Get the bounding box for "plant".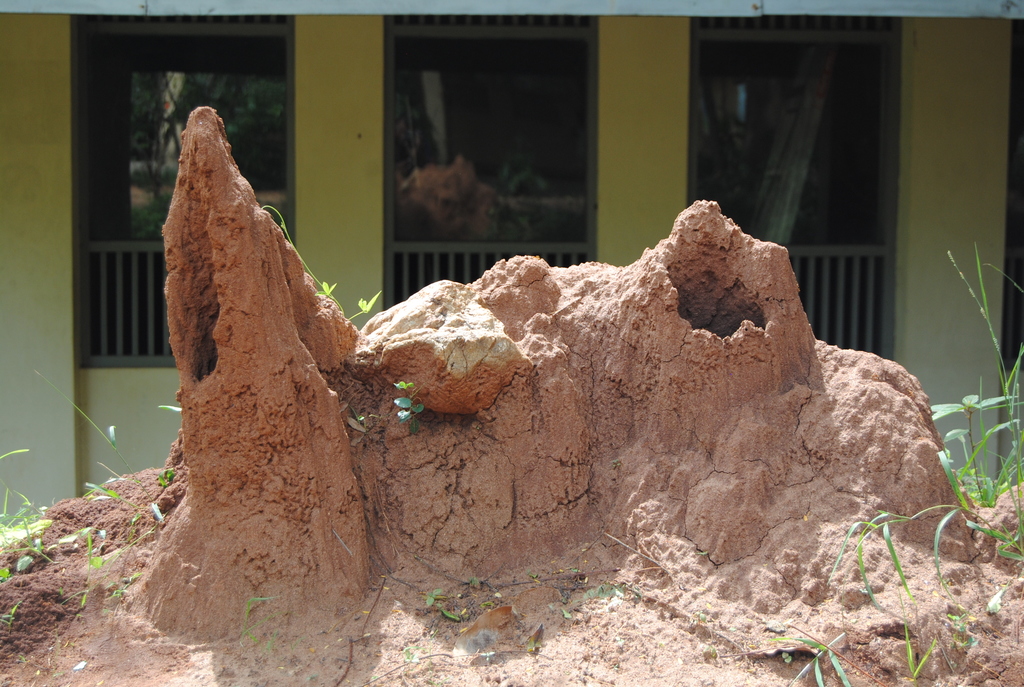
<box>945,609,980,652</box>.
